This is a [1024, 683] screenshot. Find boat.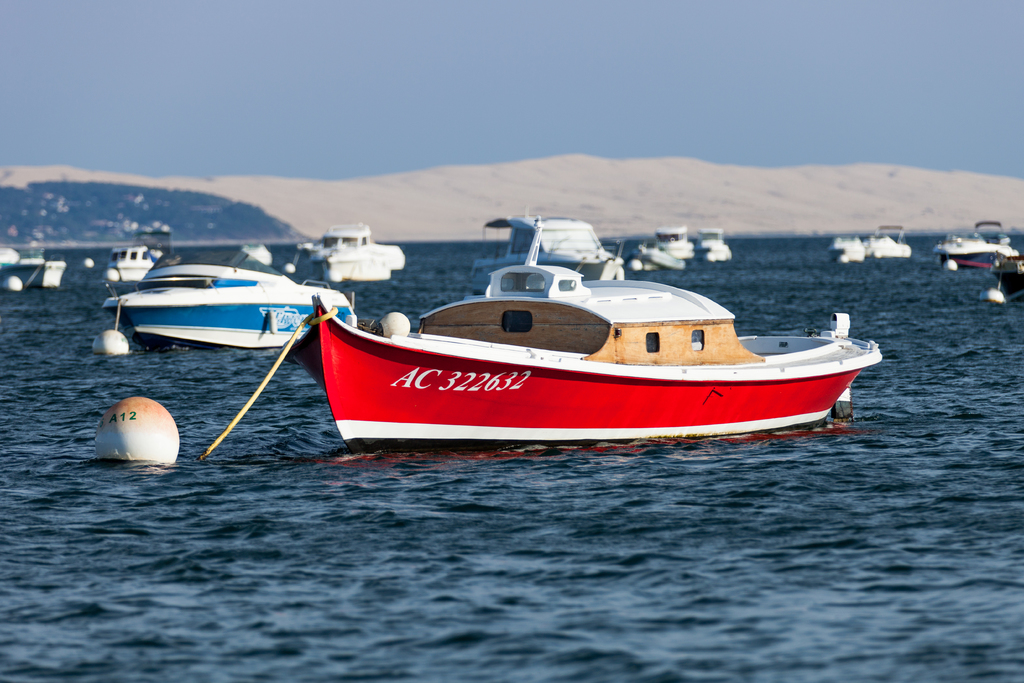
Bounding box: x1=106, y1=239, x2=170, y2=278.
